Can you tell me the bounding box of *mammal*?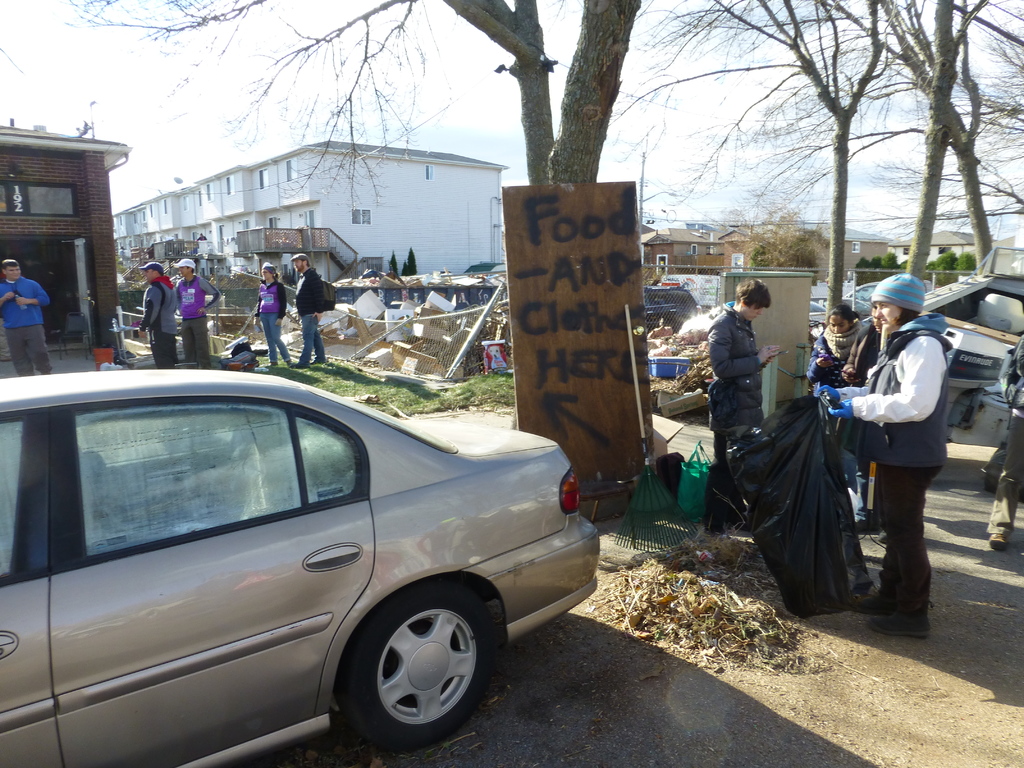
locate(841, 307, 884, 536).
